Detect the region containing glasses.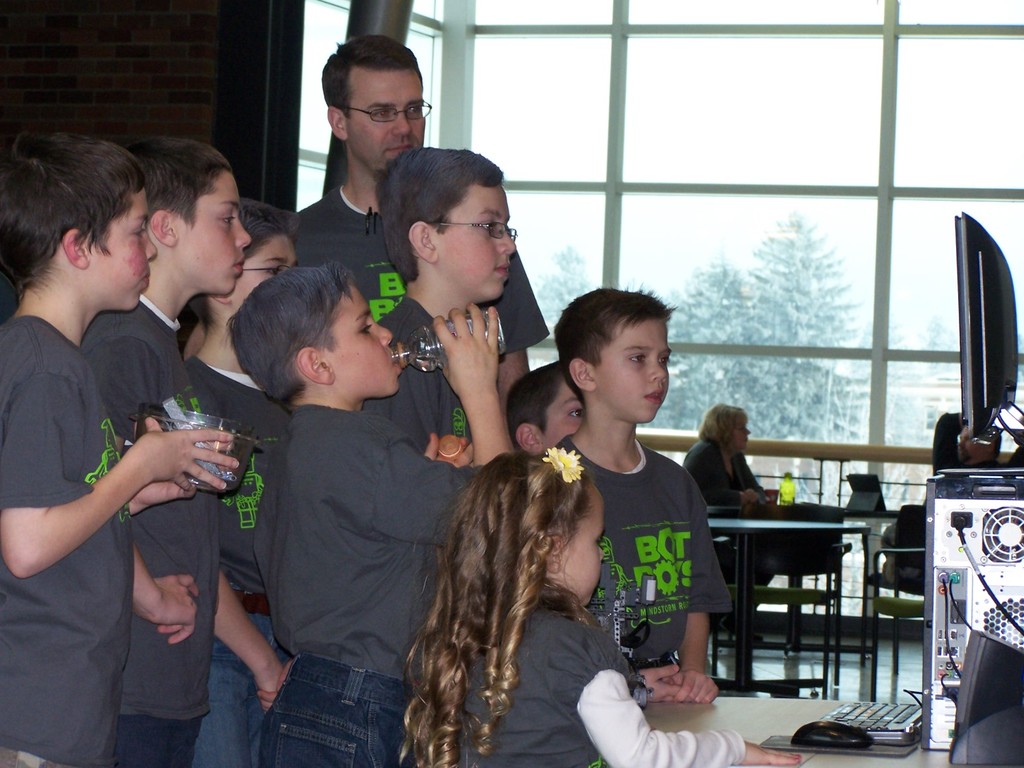
(left=236, top=261, right=294, bottom=285).
